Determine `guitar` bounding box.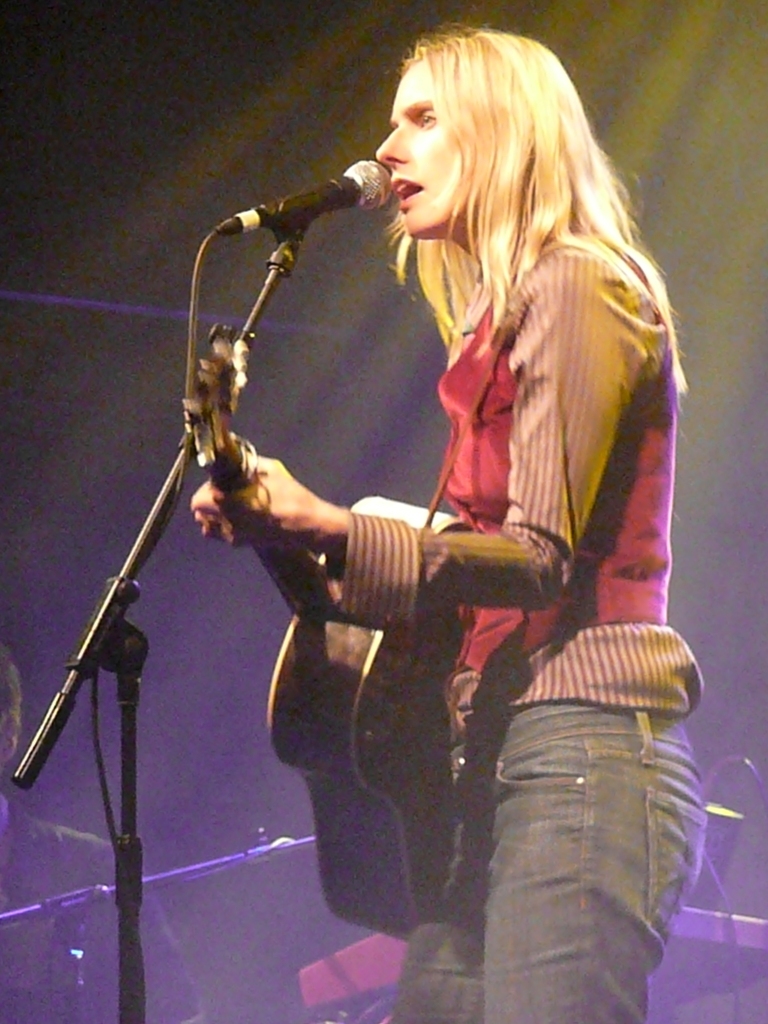
Determined: l=180, t=324, r=460, b=936.
